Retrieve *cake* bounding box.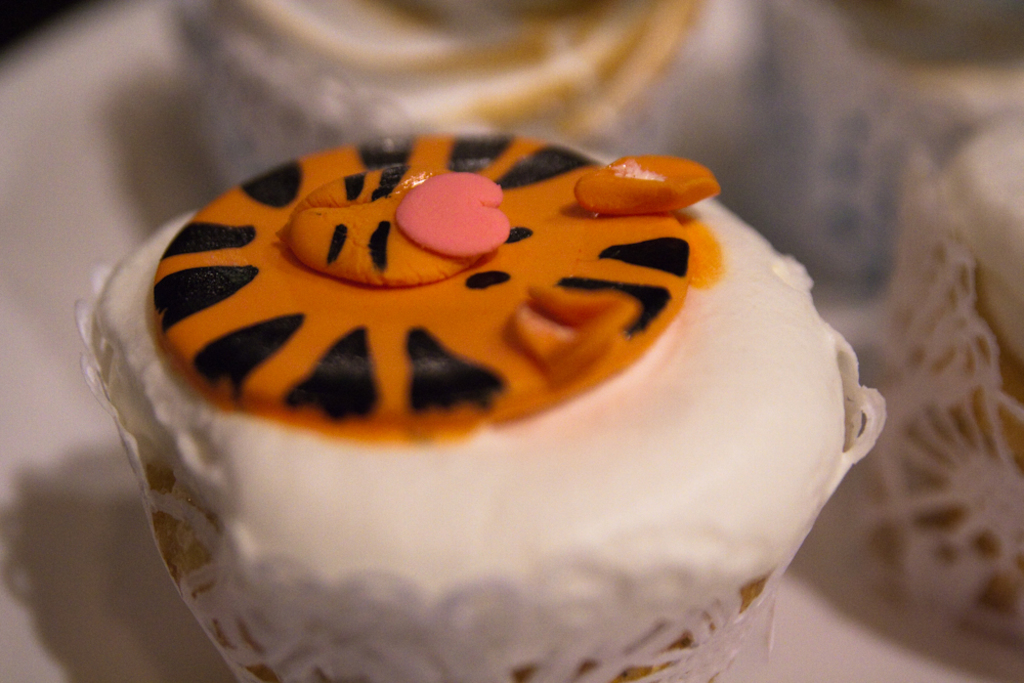
Bounding box: box=[896, 111, 1023, 644].
